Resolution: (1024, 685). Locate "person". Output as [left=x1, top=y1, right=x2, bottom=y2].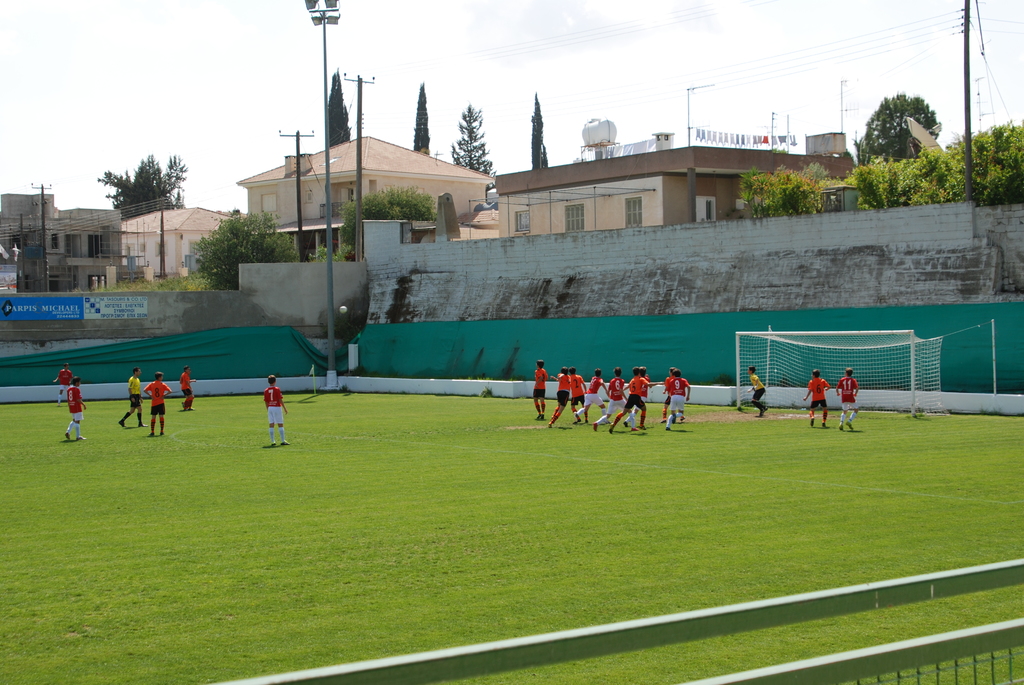
[left=547, top=370, right=574, bottom=425].
